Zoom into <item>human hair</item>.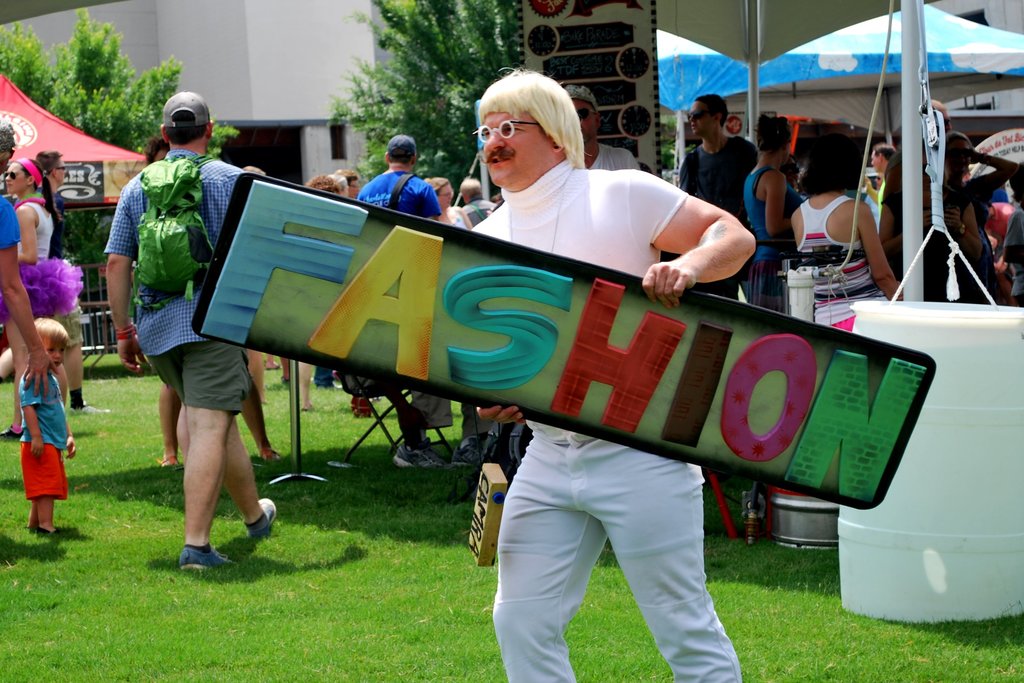
Zoom target: bbox(931, 99, 951, 115).
